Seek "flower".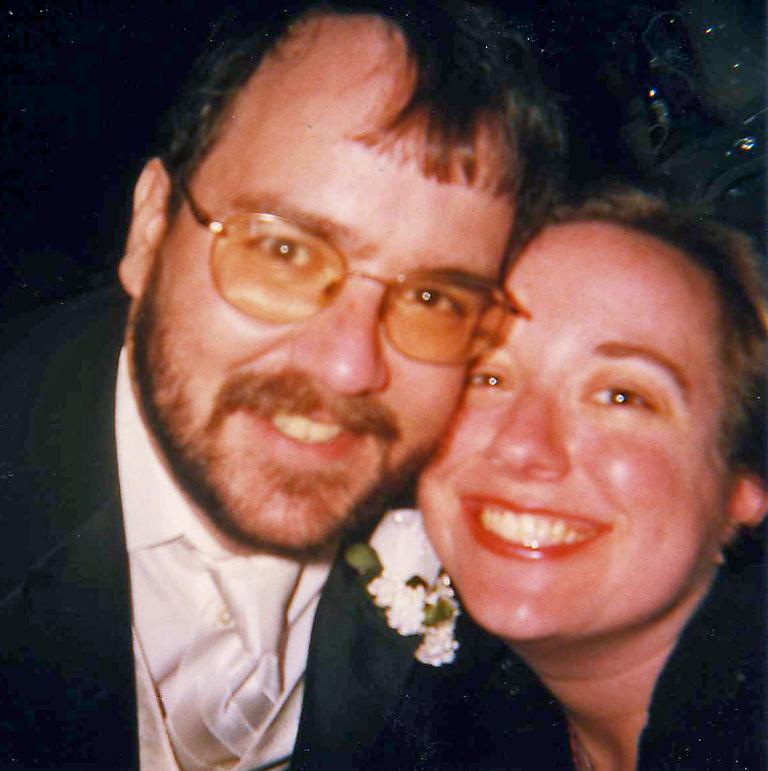
413 607 456 671.
